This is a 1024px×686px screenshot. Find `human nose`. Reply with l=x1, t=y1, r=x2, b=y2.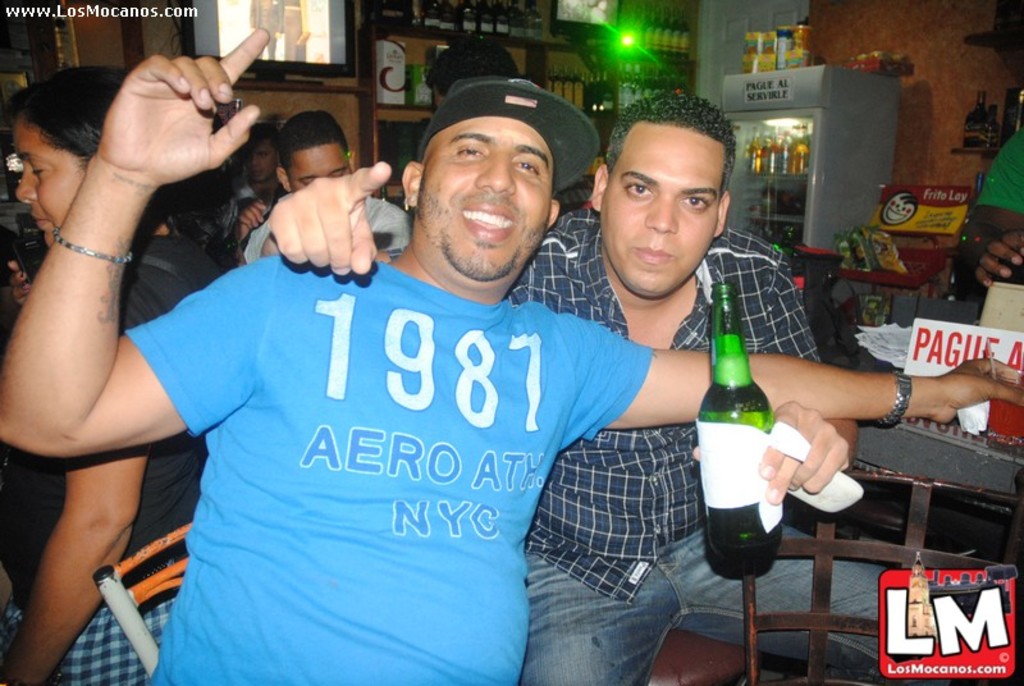
l=14, t=165, r=38, b=205.
